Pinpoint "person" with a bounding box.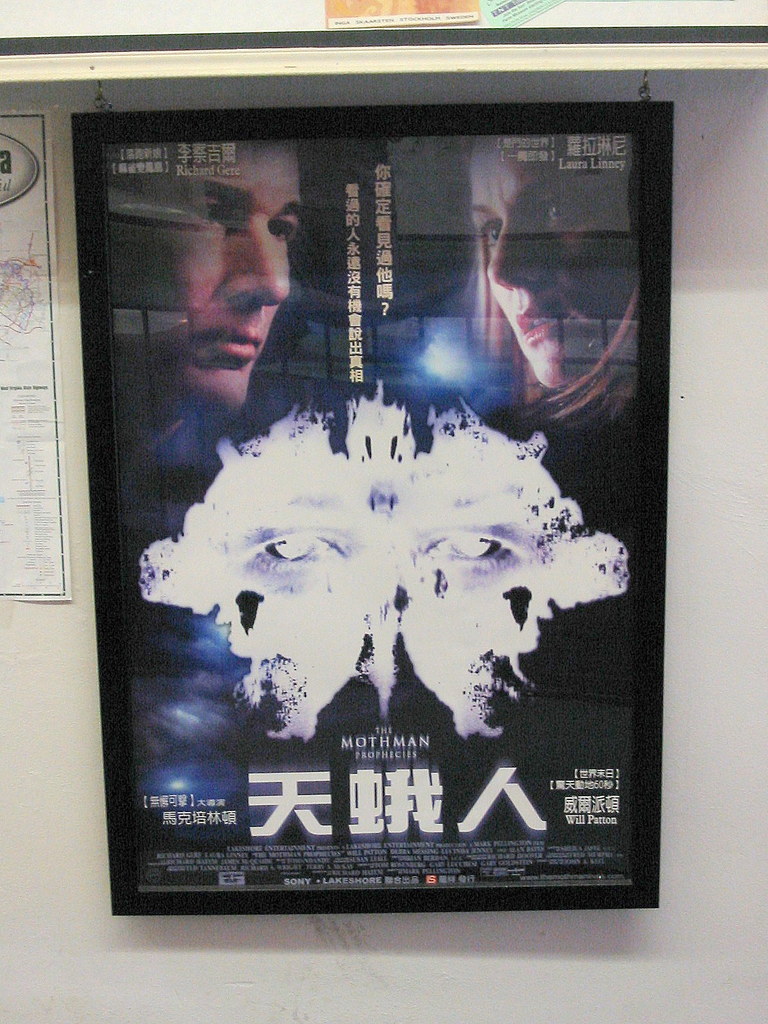
(x1=115, y1=136, x2=305, y2=480).
